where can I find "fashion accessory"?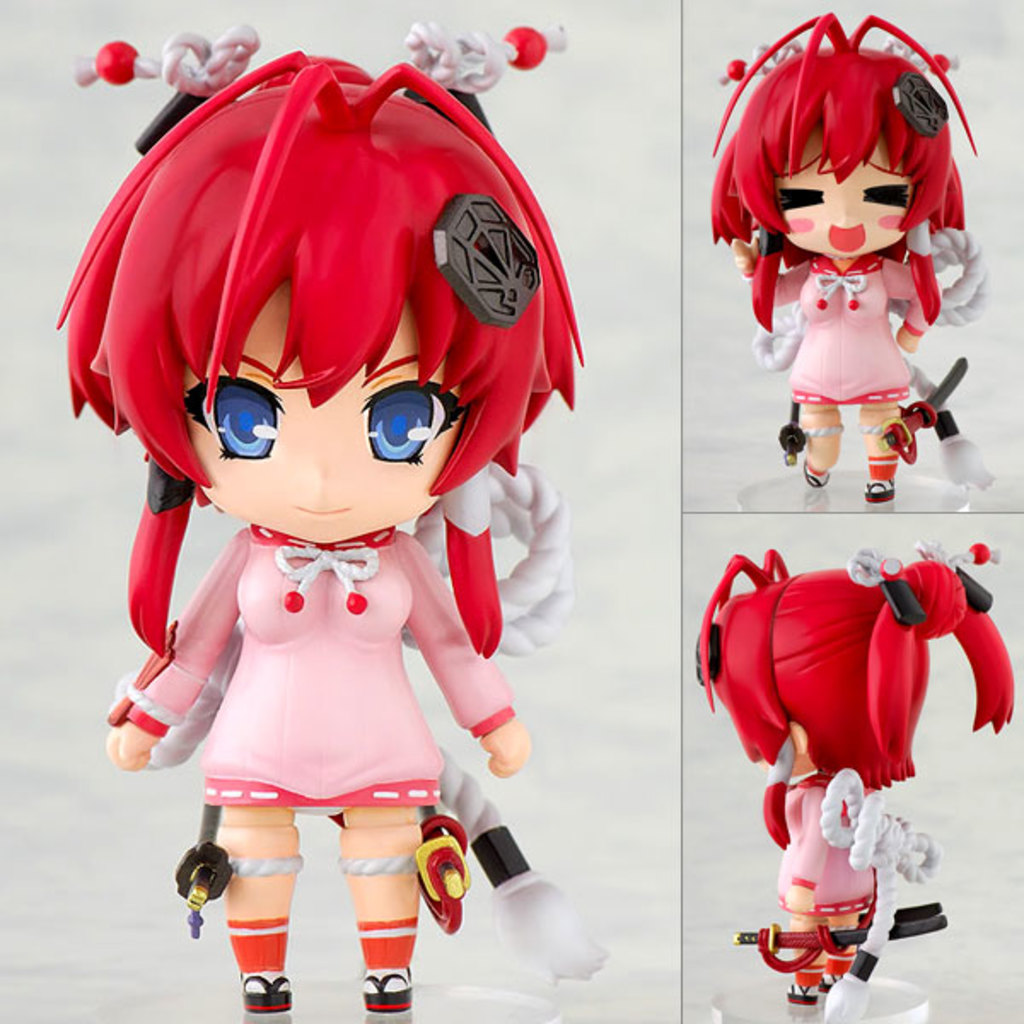
You can find it at 817:969:848:1004.
